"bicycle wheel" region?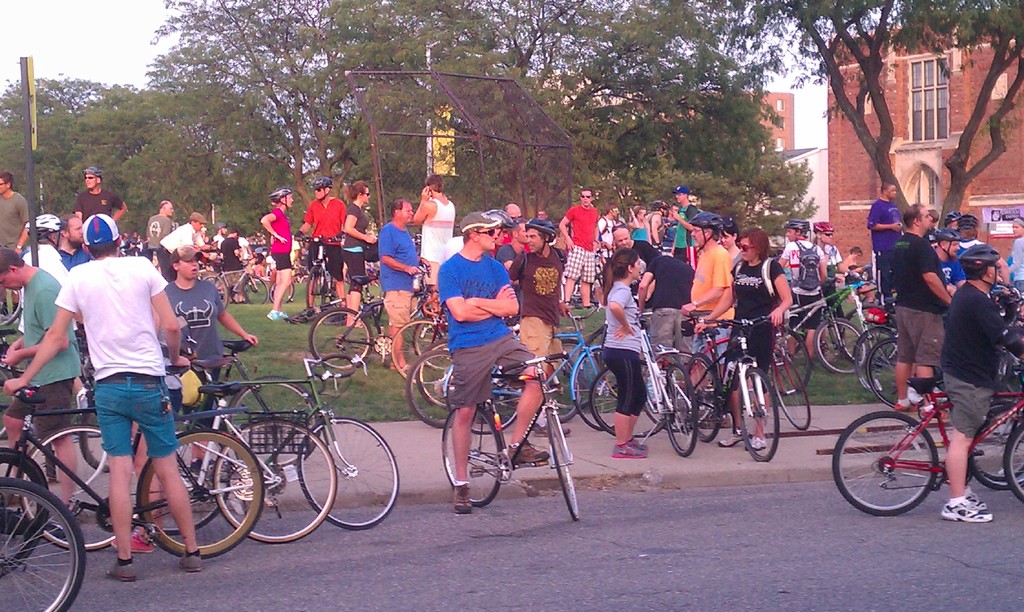
(left=676, top=353, right=719, bottom=442)
